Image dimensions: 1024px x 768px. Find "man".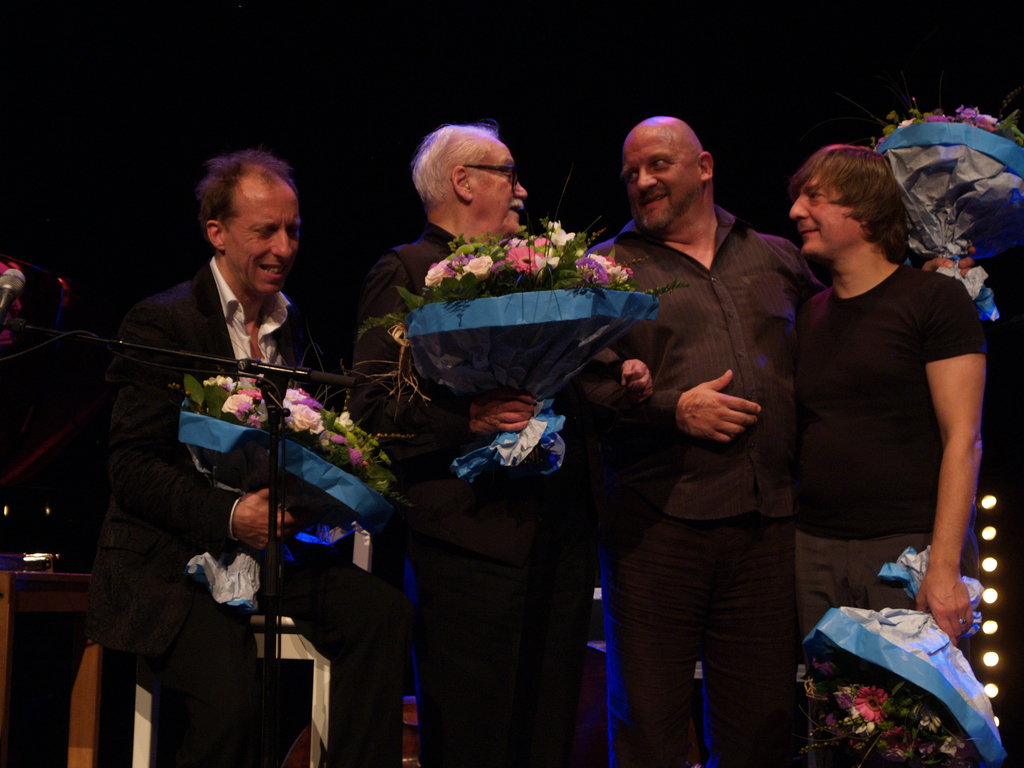
[left=743, top=144, right=991, bottom=767].
